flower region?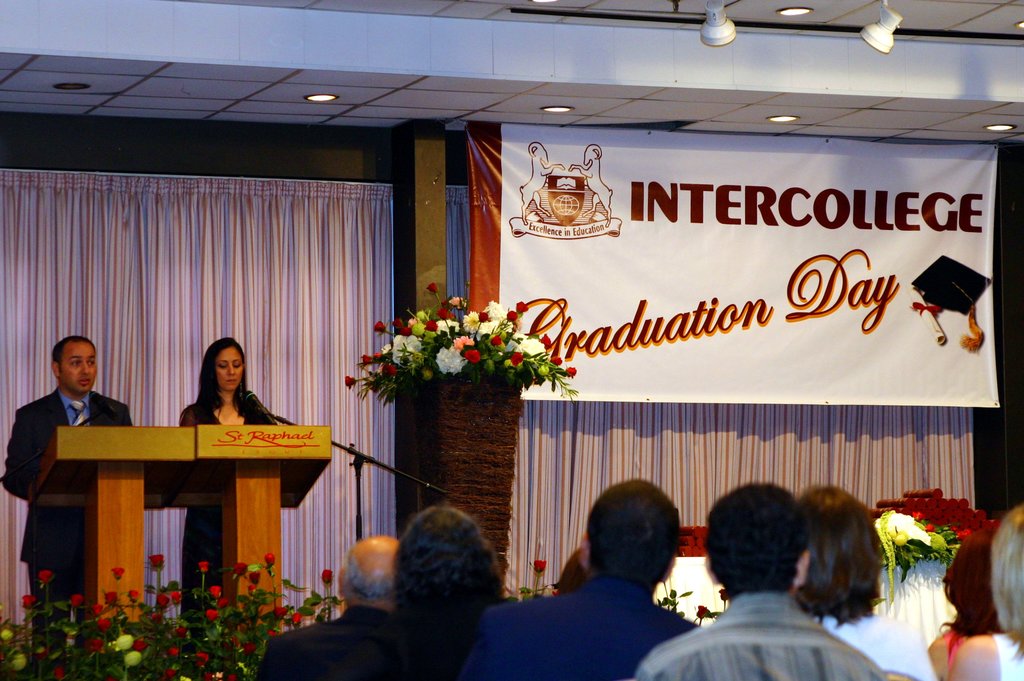
select_region(147, 553, 165, 565)
